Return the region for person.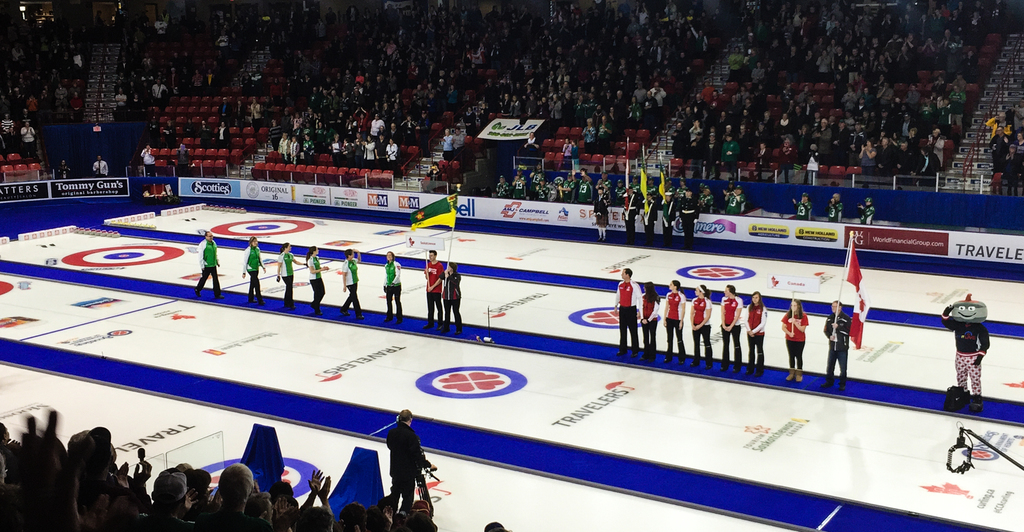
left=559, top=172, right=573, bottom=197.
